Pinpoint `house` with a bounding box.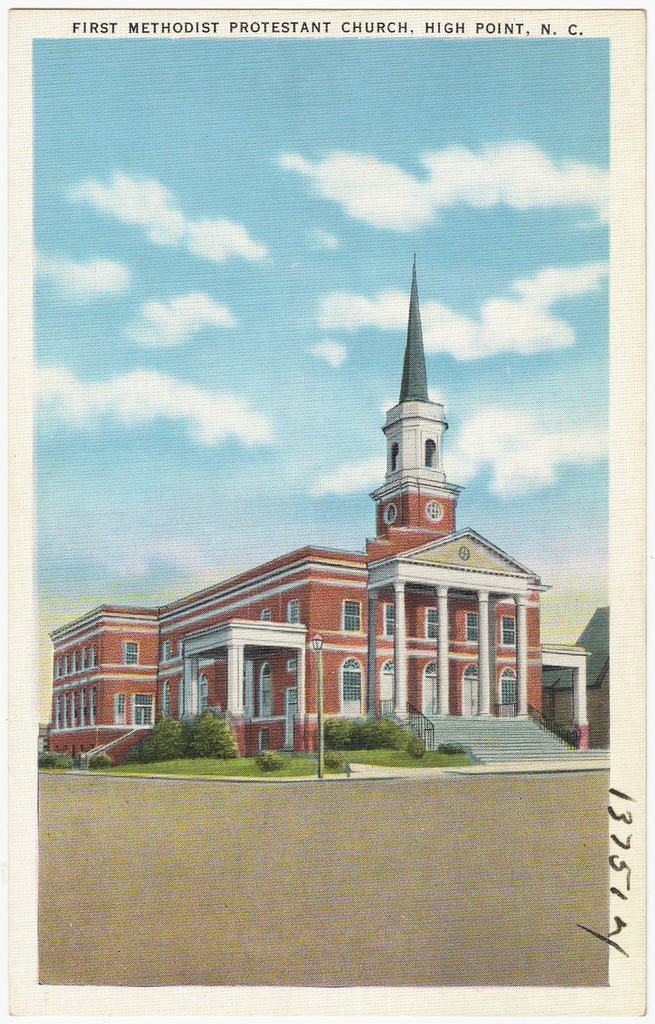
{"x1": 50, "y1": 251, "x2": 590, "y2": 768}.
